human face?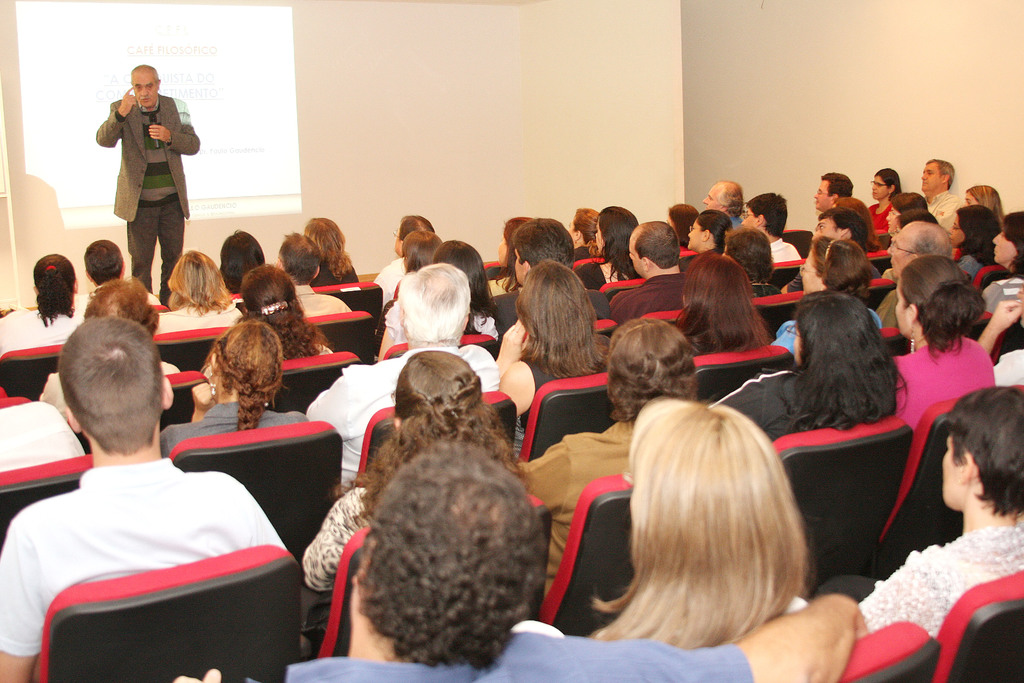
x1=514, y1=249, x2=524, y2=286
